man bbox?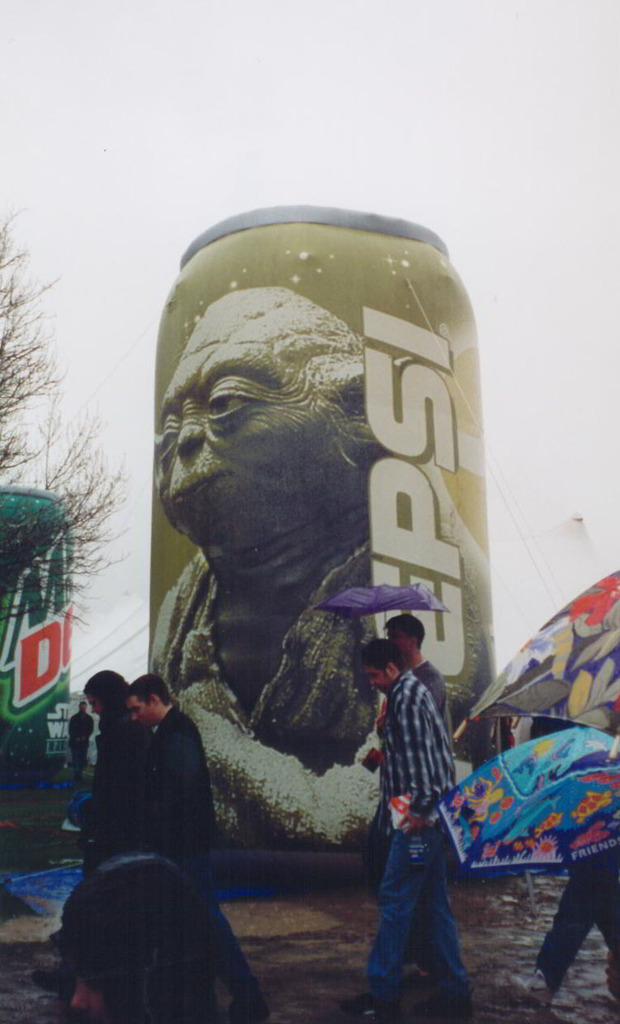
(346,645,495,1023)
